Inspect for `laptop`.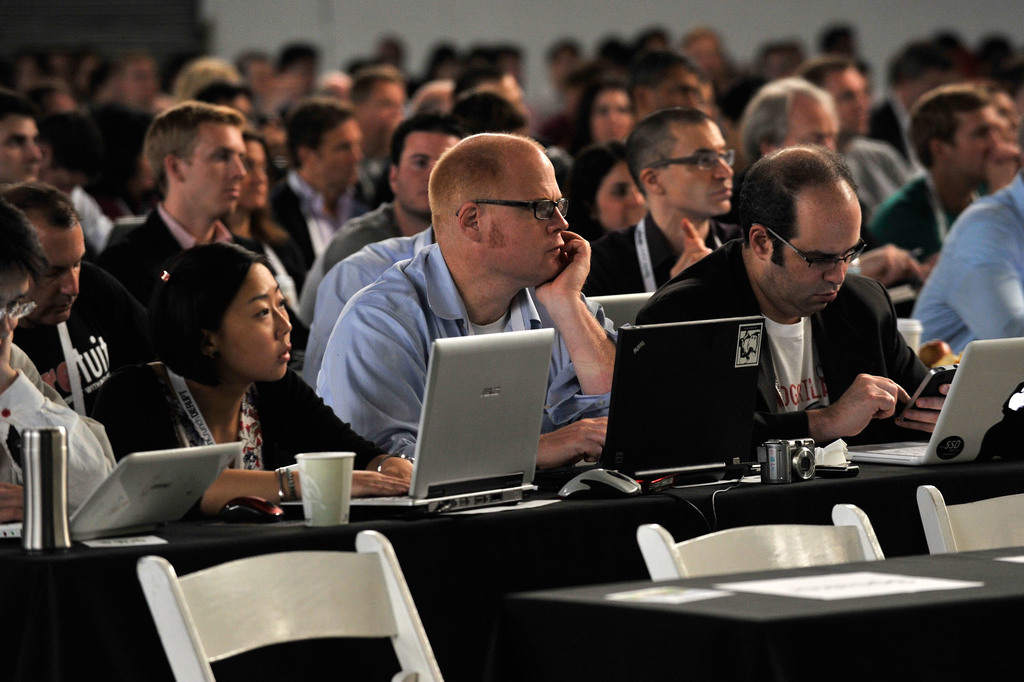
Inspection: 533/316/767/483.
